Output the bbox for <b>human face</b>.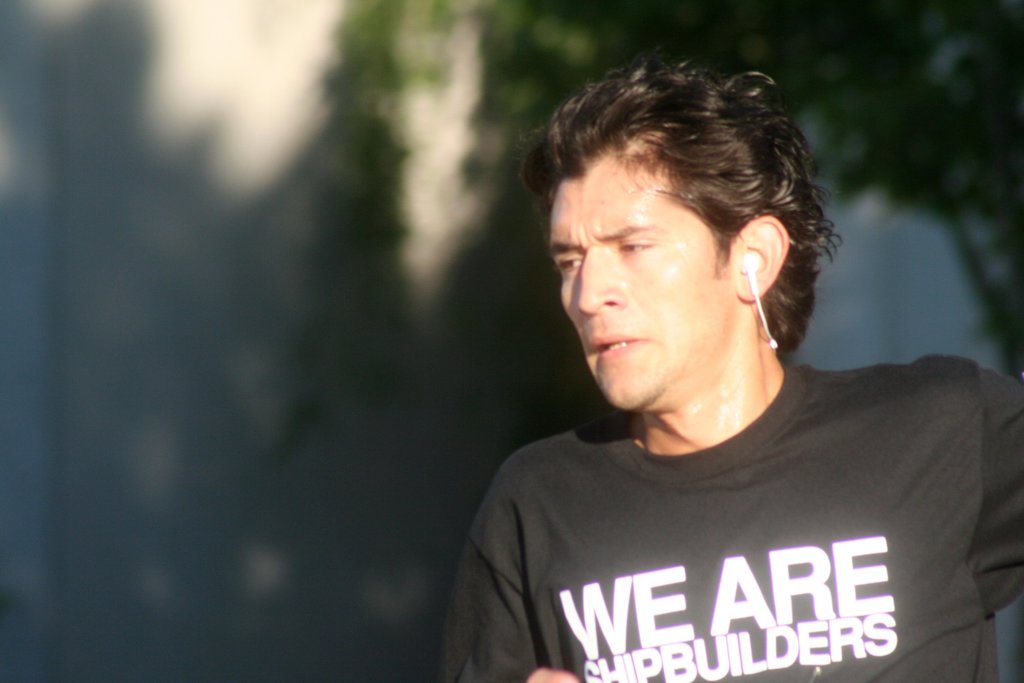
region(547, 172, 730, 409).
